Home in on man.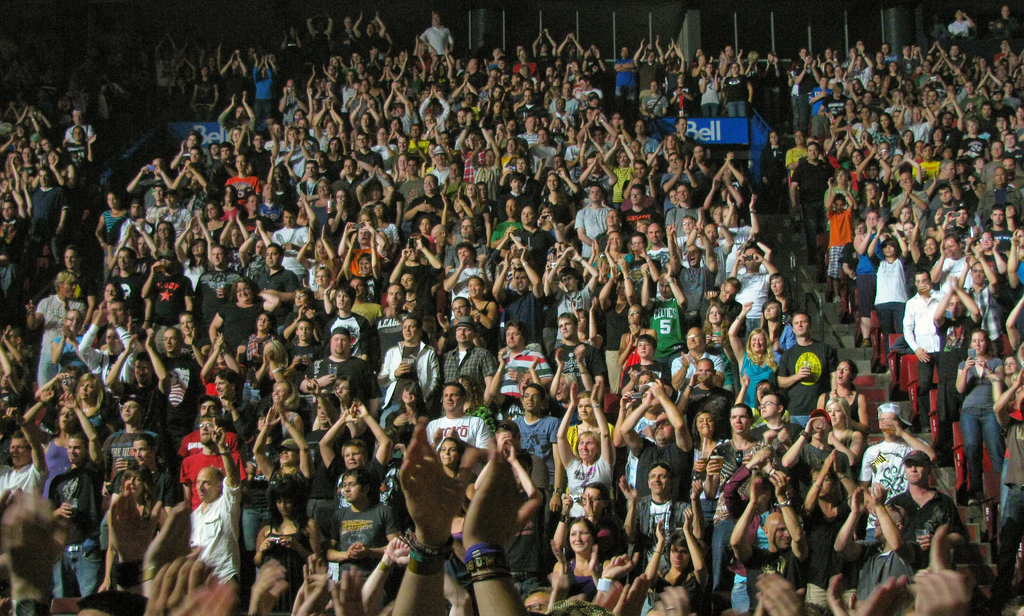
Homed in at <box>401,174,456,232</box>.
